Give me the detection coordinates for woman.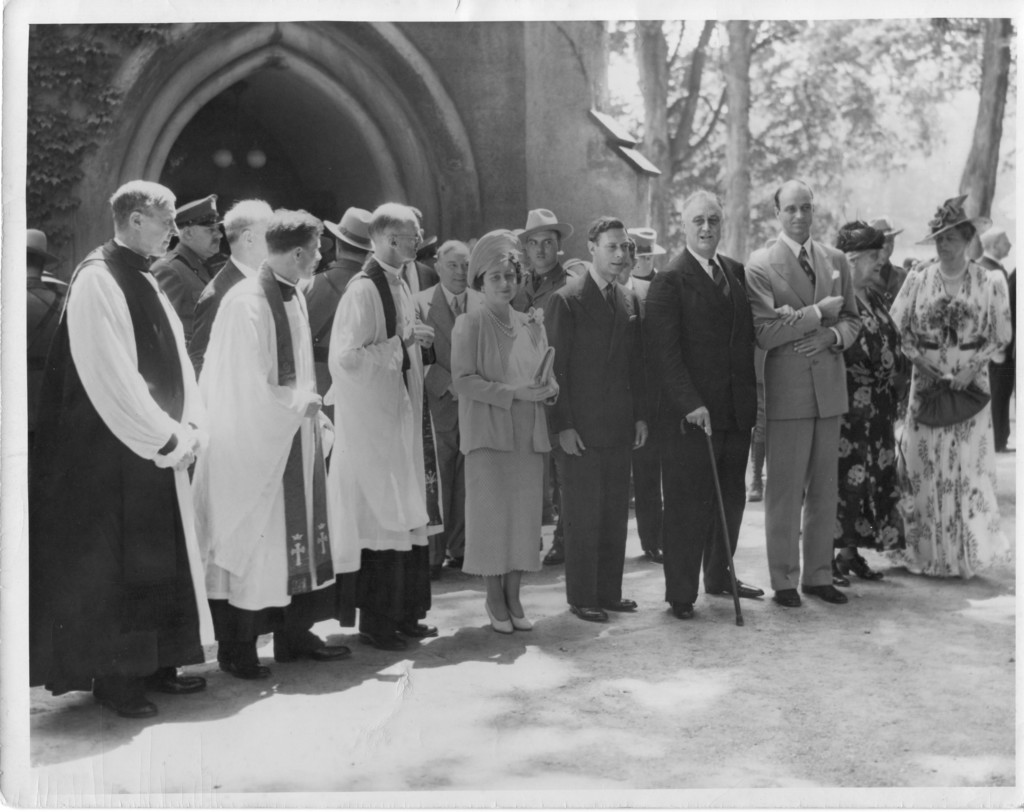
(879,195,1015,578).
